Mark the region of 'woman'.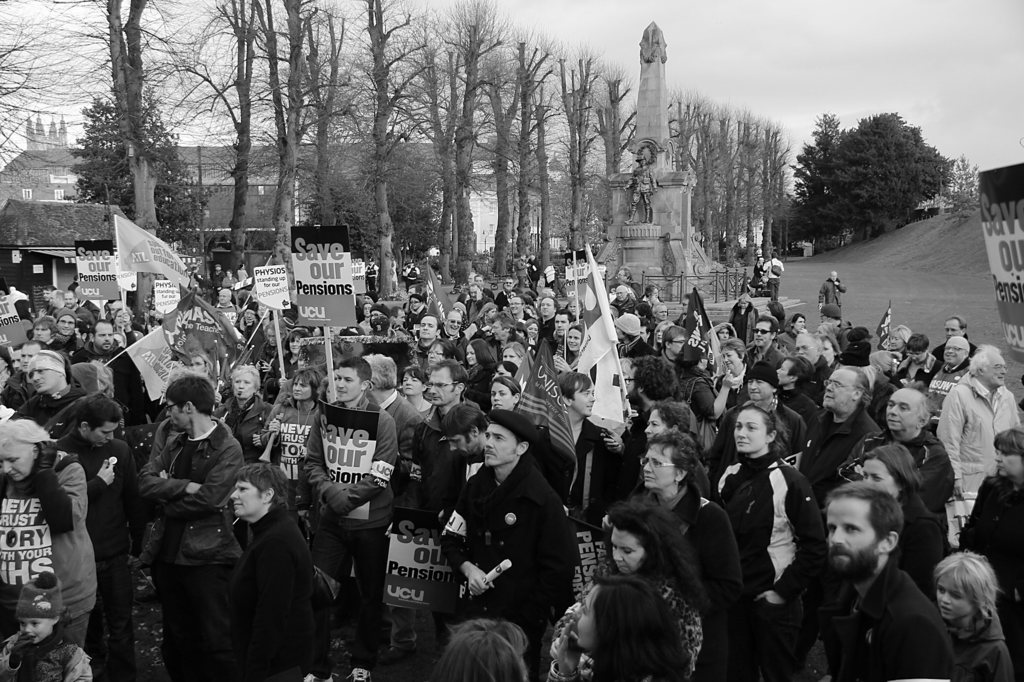
Region: x1=551 y1=583 x2=696 y2=681.
